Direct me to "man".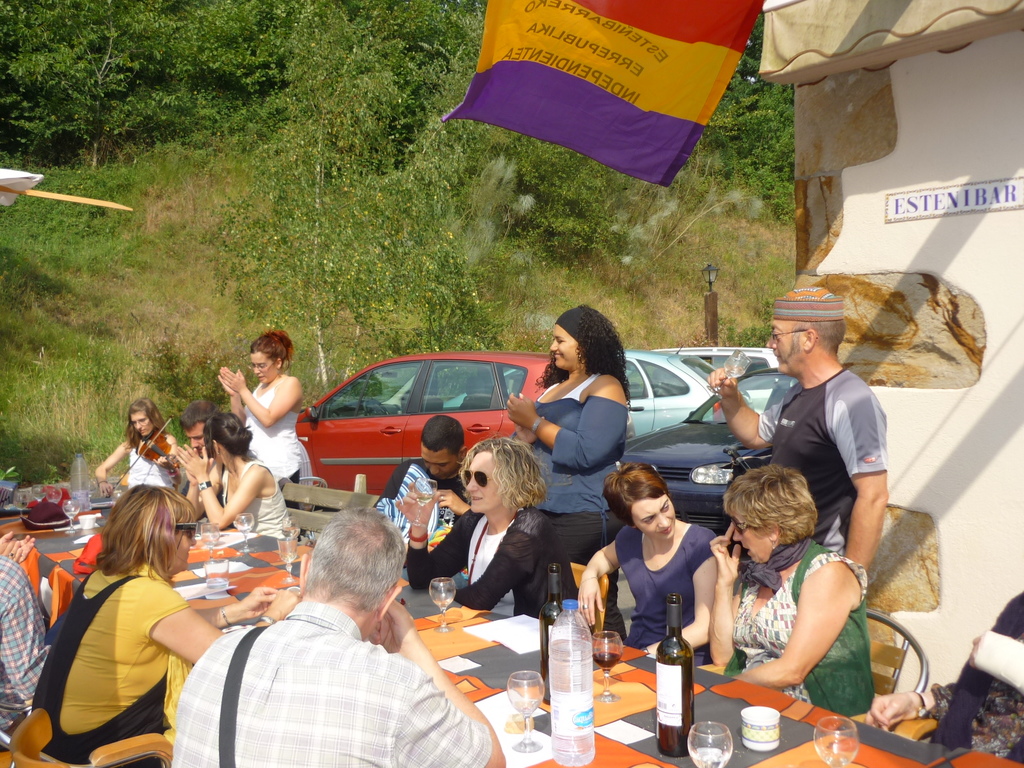
Direction: 708,290,890,572.
